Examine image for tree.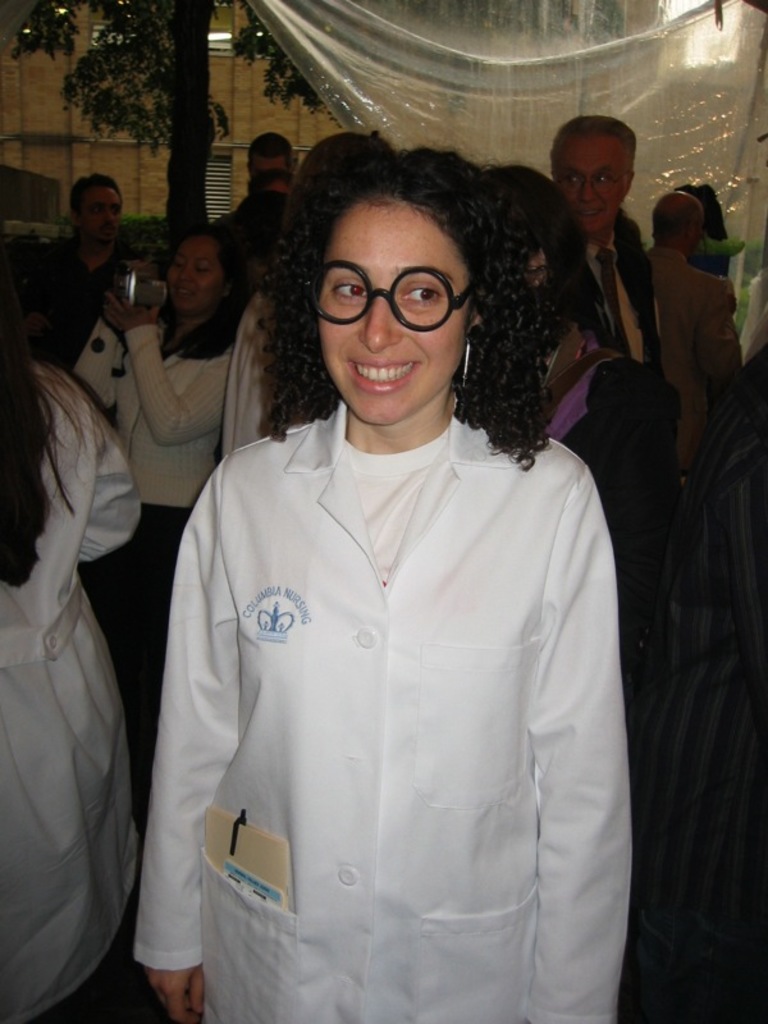
Examination result: (13, 0, 637, 237).
